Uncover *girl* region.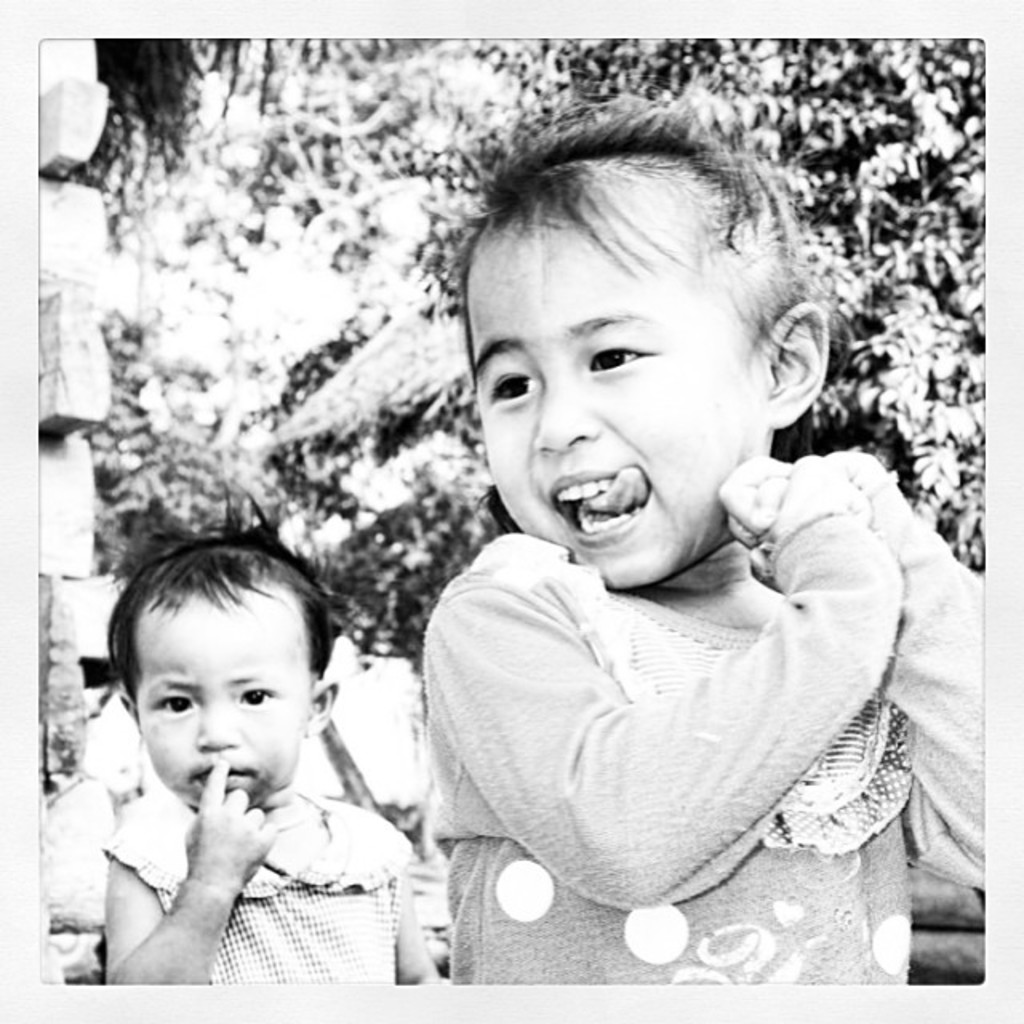
Uncovered: BBox(422, 77, 984, 984).
